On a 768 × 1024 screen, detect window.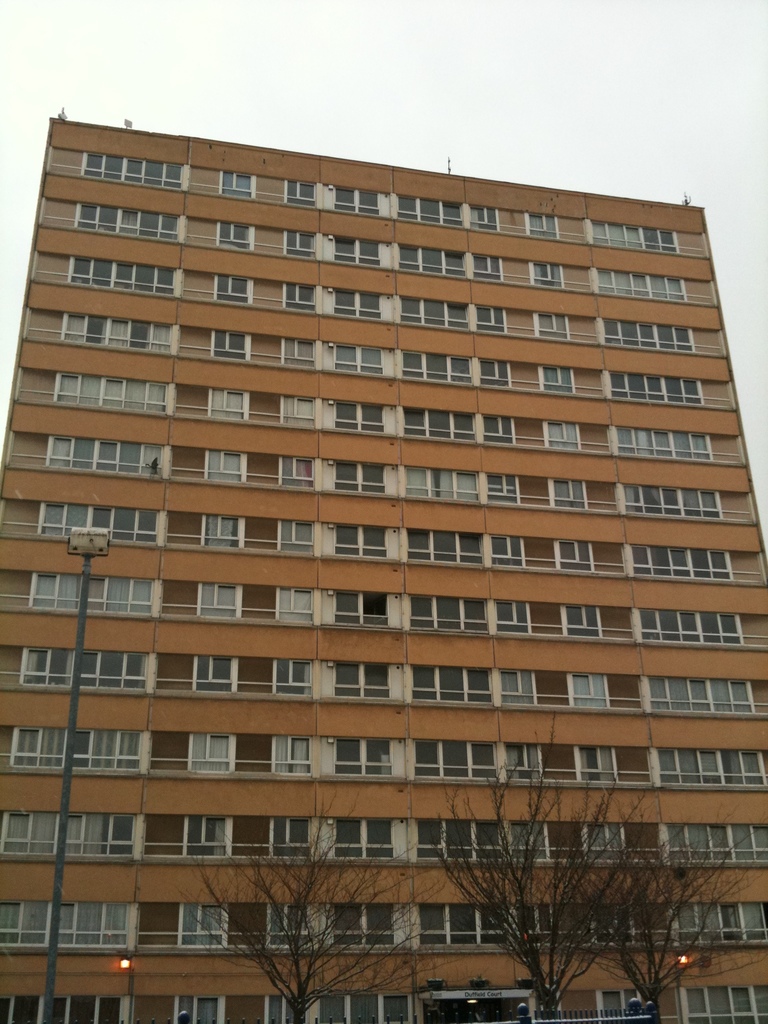
x1=333, y1=593, x2=387, y2=624.
